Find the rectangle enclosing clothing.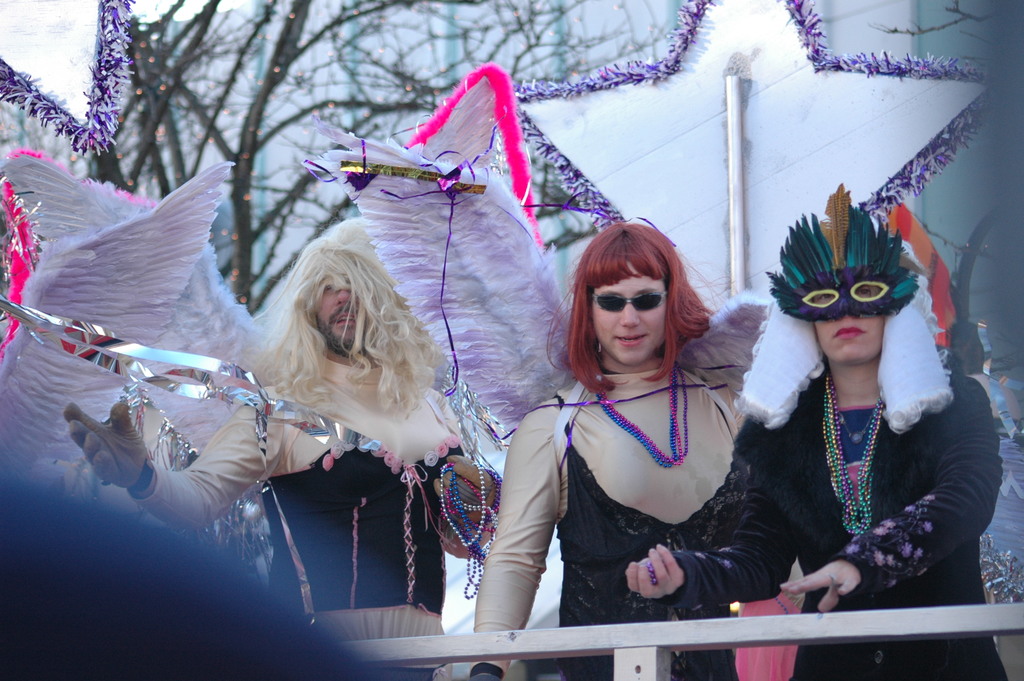
470, 300, 773, 680.
